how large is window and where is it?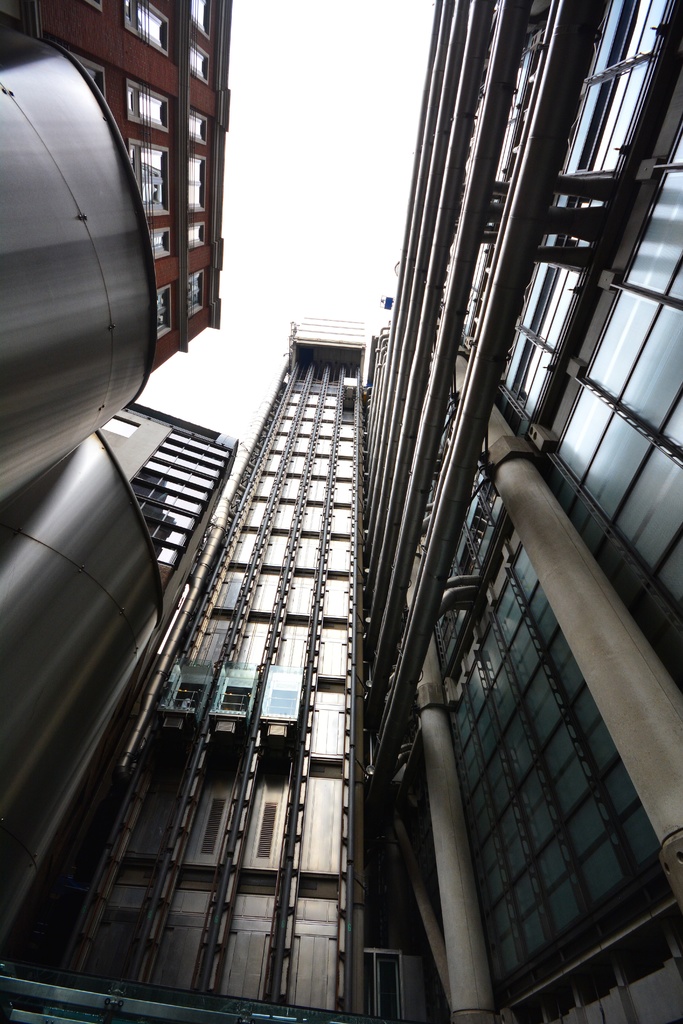
Bounding box: x1=184, y1=220, x2=212, y2=248.
